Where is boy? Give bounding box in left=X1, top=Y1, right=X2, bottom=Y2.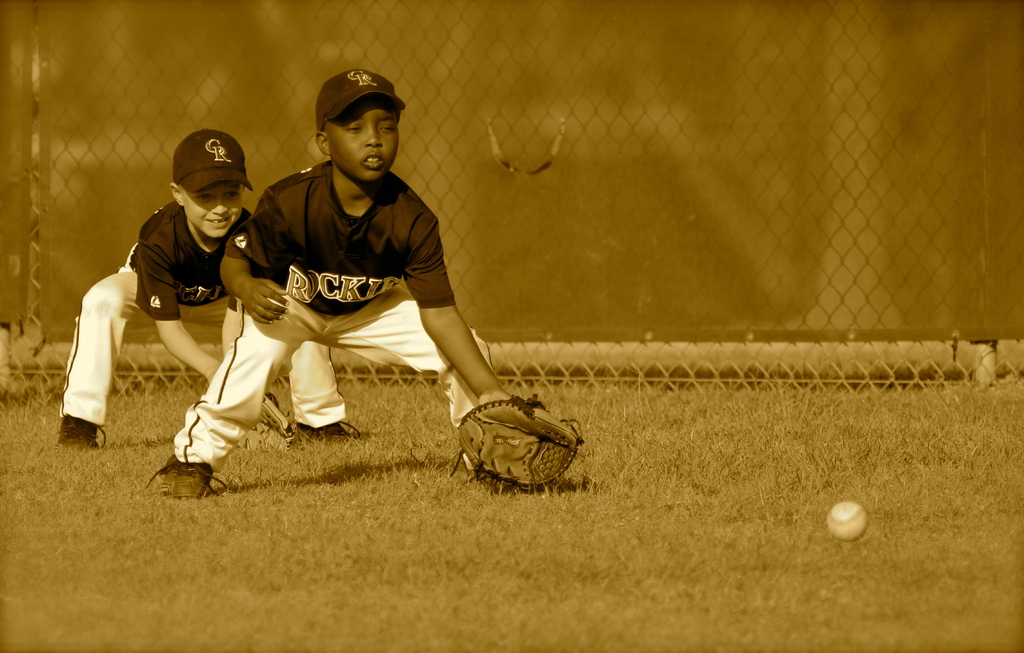
left=141, top=69, right=518, bottom=503.
